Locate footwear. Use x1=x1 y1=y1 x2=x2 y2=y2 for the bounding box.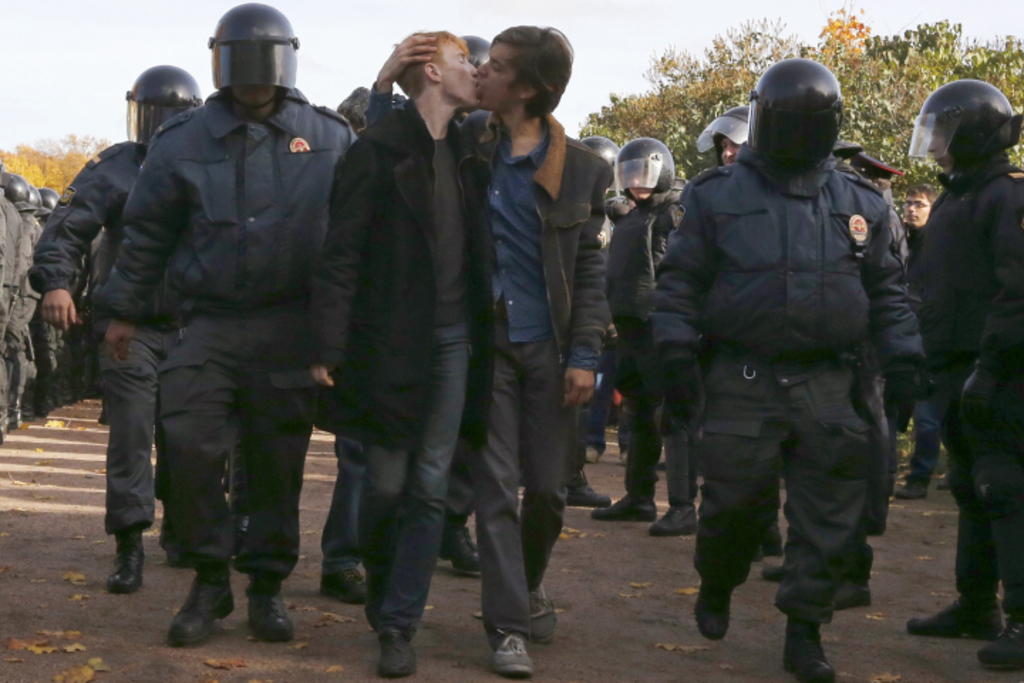
x1=974 y1=616 x2=1023 y2=673.
